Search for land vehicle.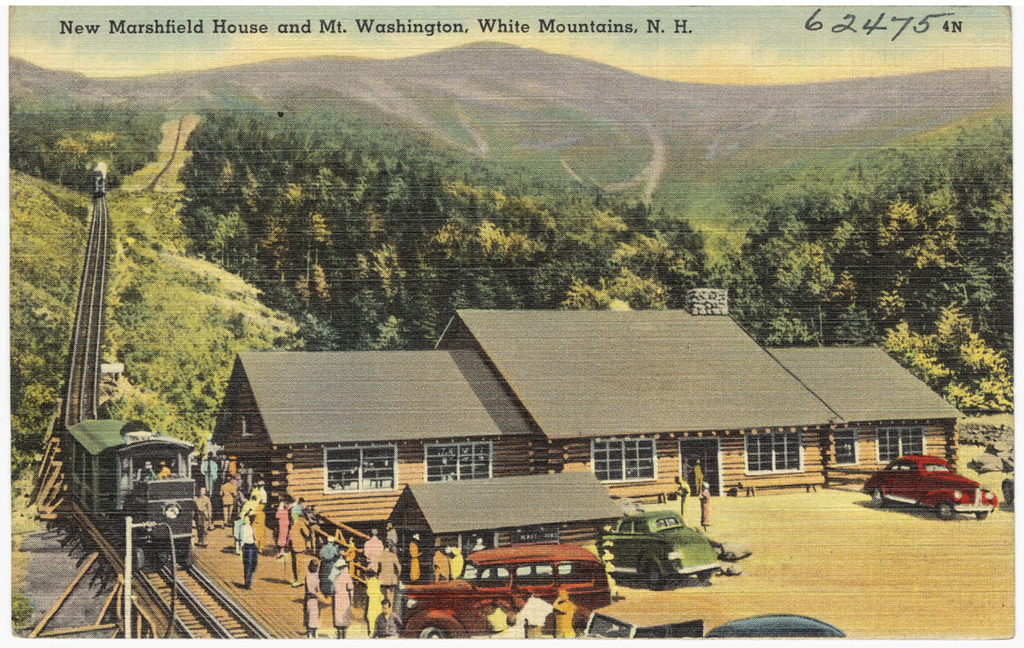
Found at x1=602, y1=510, x2=723, y2=593.
